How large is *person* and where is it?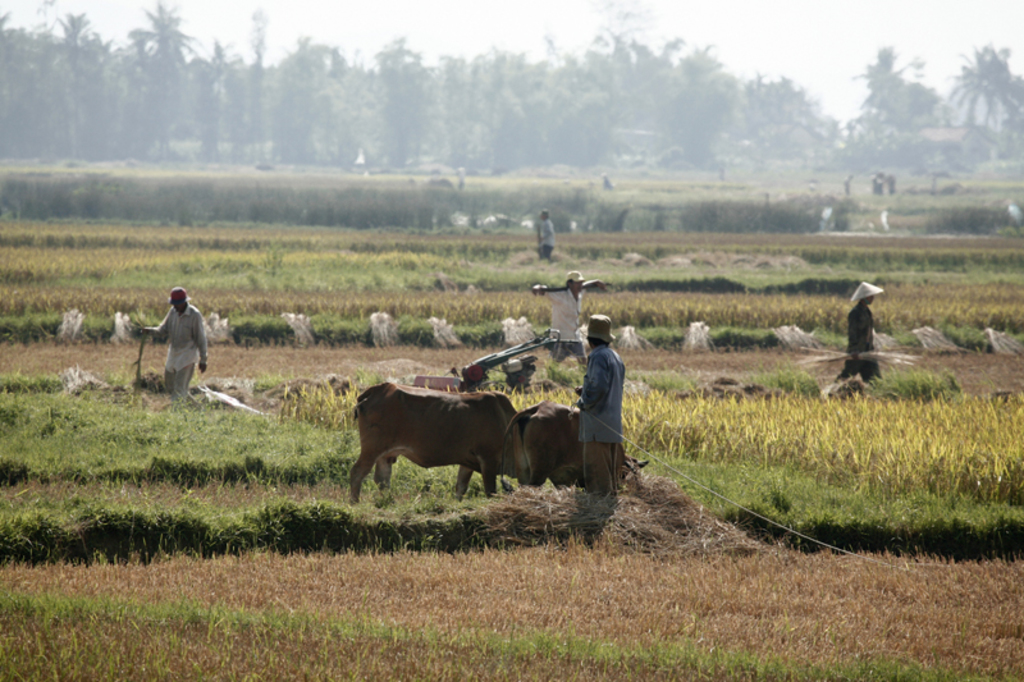
Bounding box: detection(138, 285, 211, 398).
